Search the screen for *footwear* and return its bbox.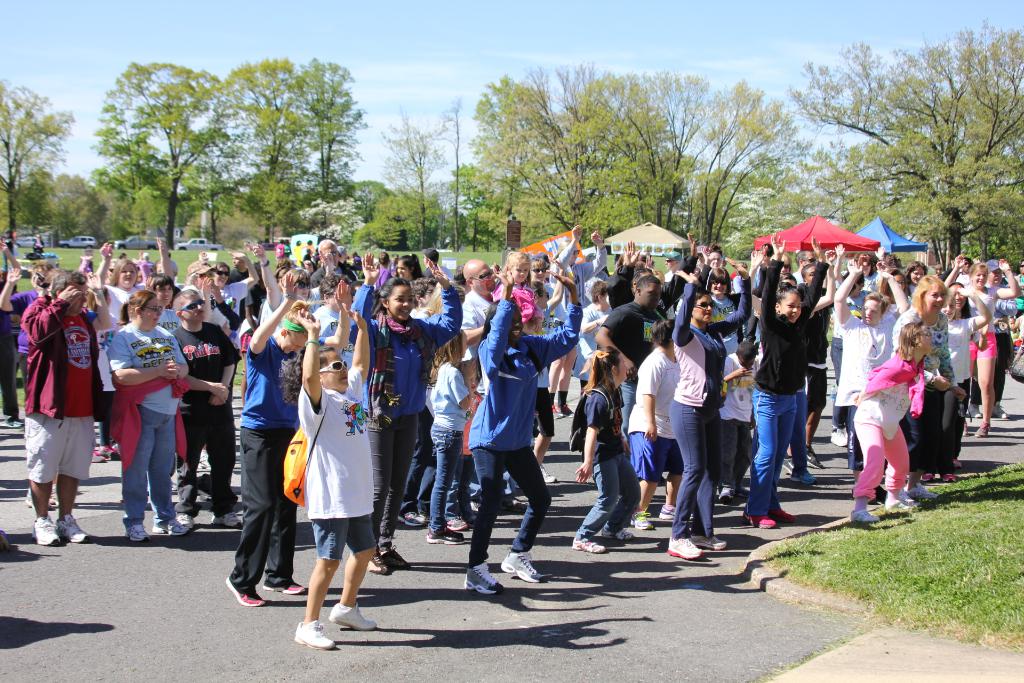
Found: (367,552,387,578).
